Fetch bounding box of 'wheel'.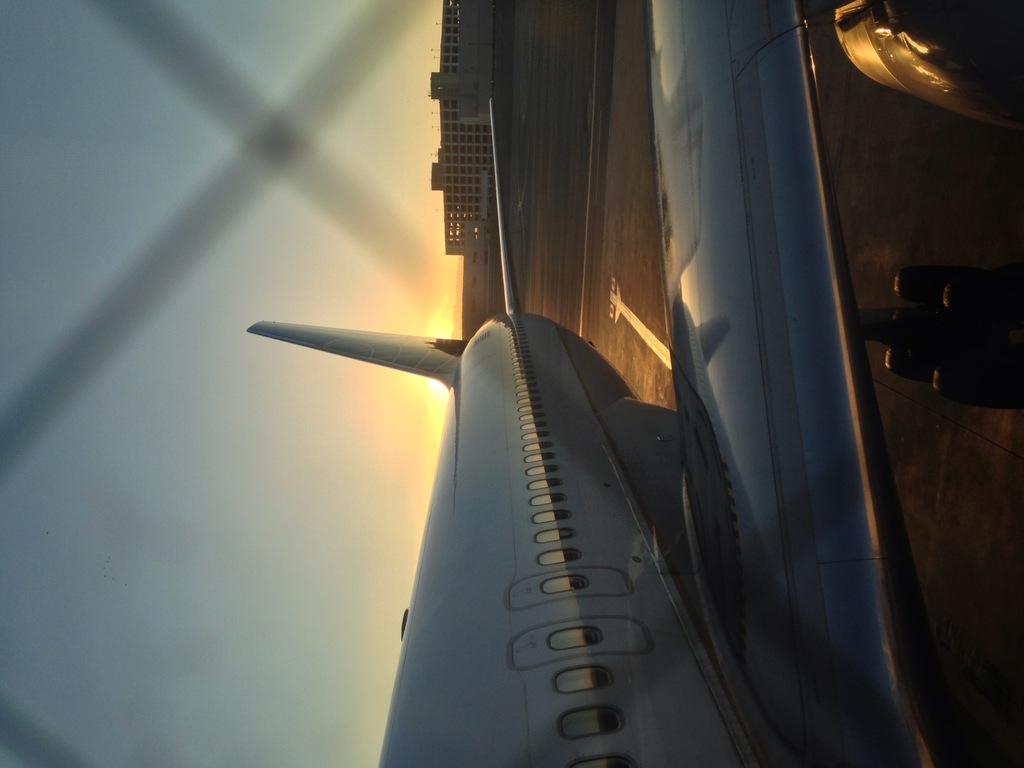
Bbox: <region>941, 277, 994, 316</region>.
